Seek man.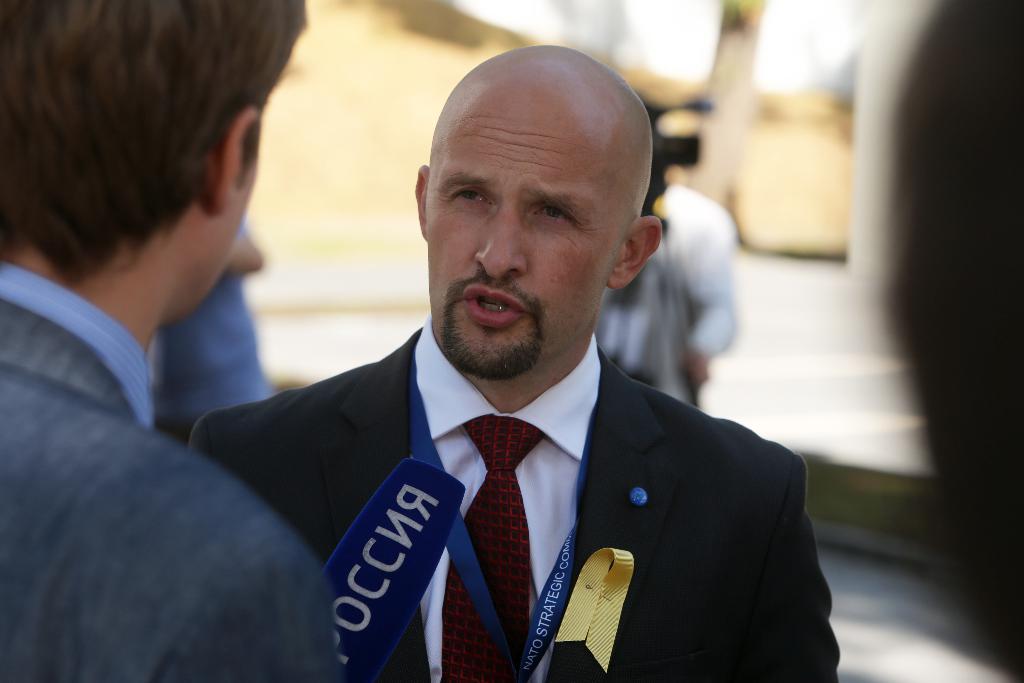
(x1=0, y1=0, x2=349, y2=682).
